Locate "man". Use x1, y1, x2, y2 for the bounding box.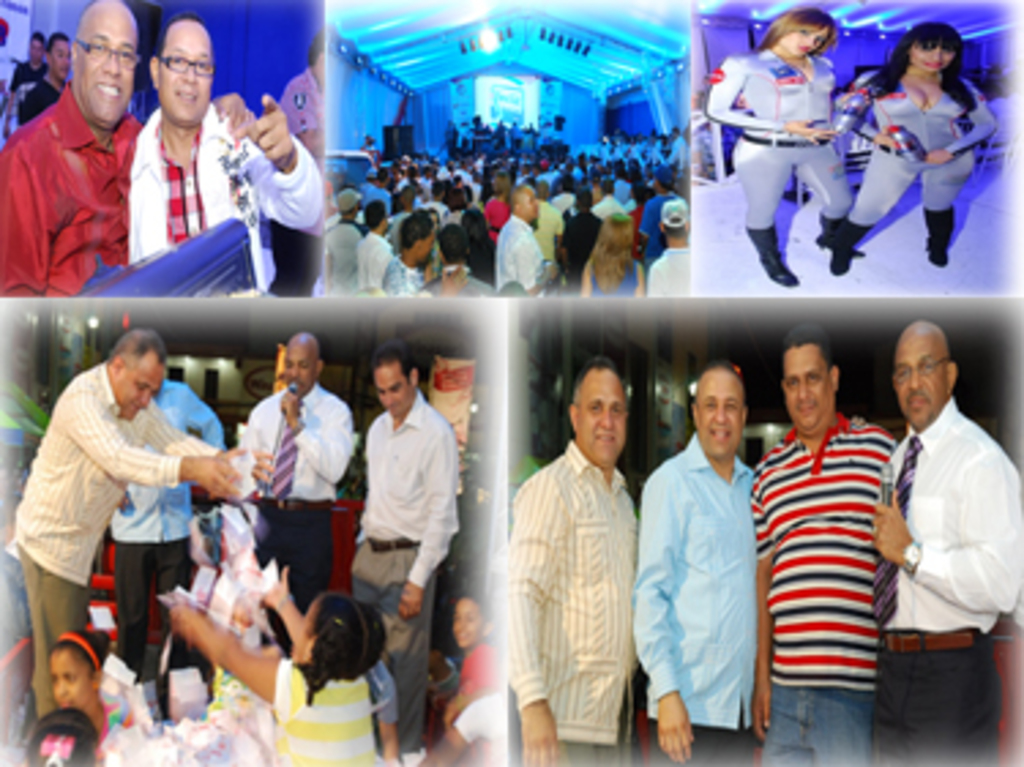
8, 30, 52, 90.
